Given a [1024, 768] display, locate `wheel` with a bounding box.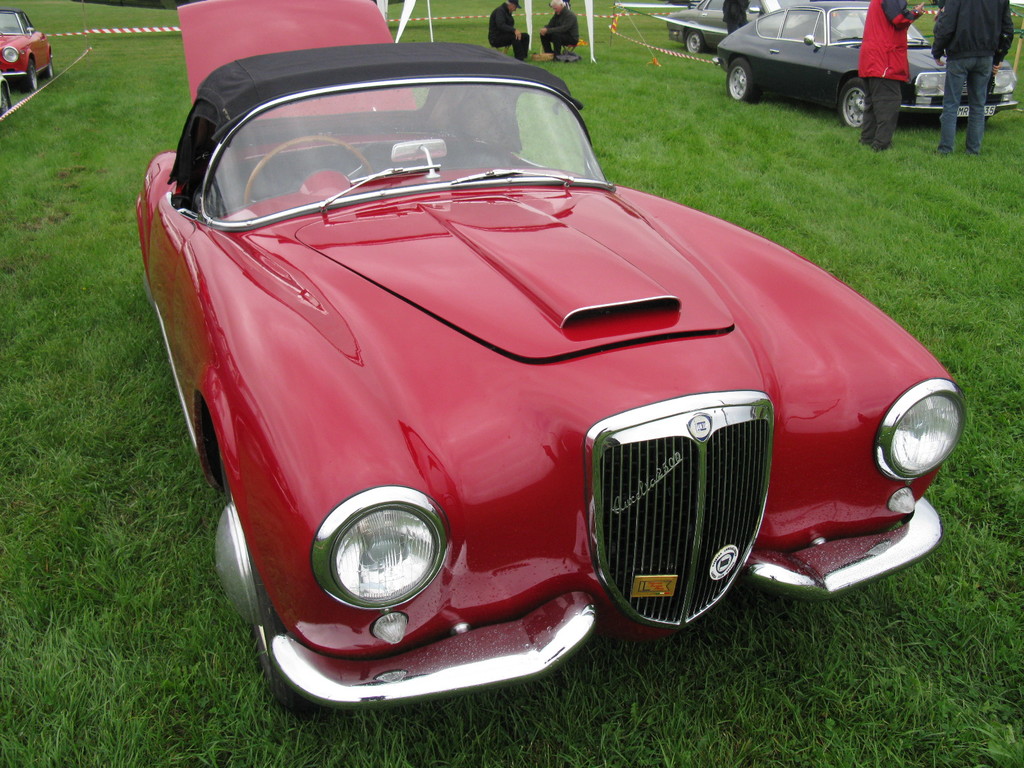
Located: [x1=684, y1=27, x2=705, y2=53].
